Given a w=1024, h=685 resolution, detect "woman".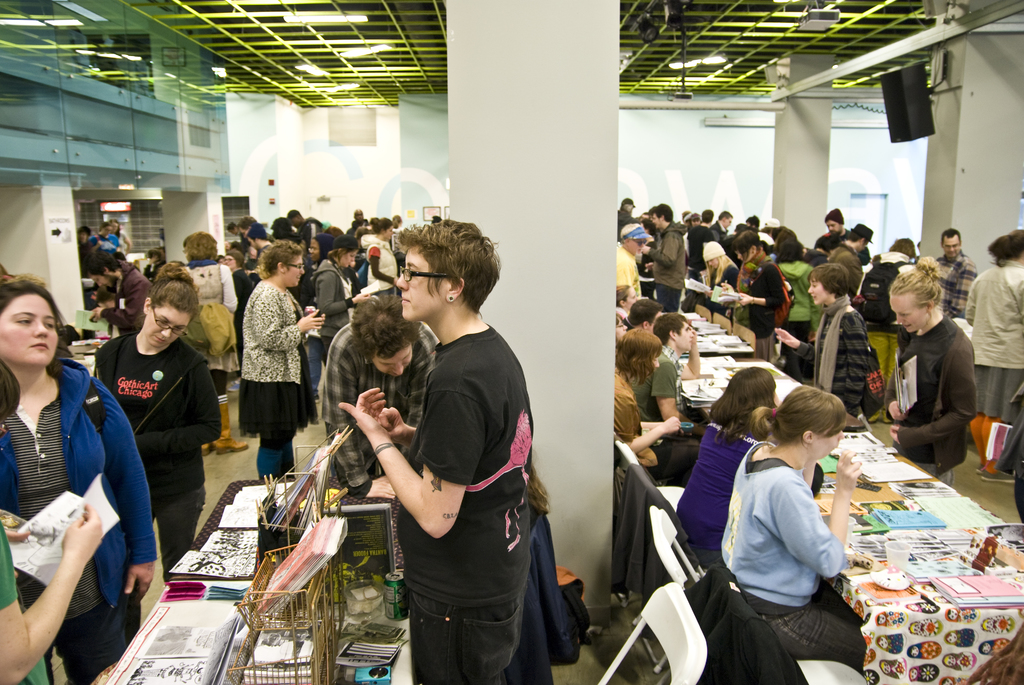
{"left": 771, "top": 265, "right": 871, "bottom": 422}.
